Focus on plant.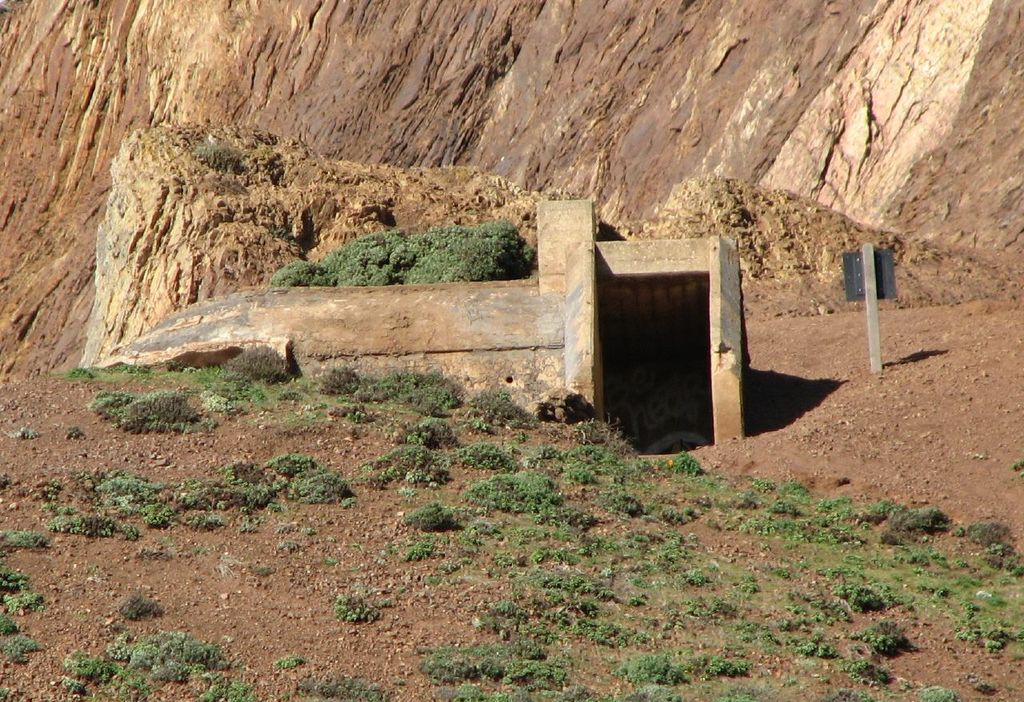
Focused at [left=851, top=620, right=907, bottom=656].
